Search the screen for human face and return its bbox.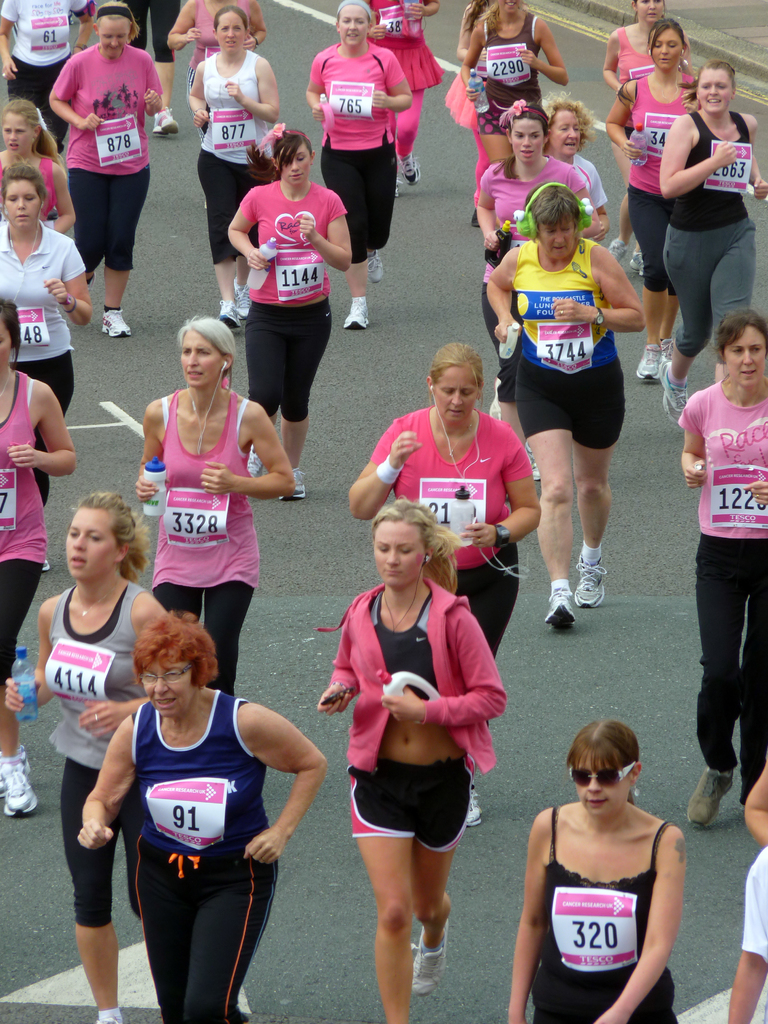
Found: bbox=(535, 218, 570, 258).
